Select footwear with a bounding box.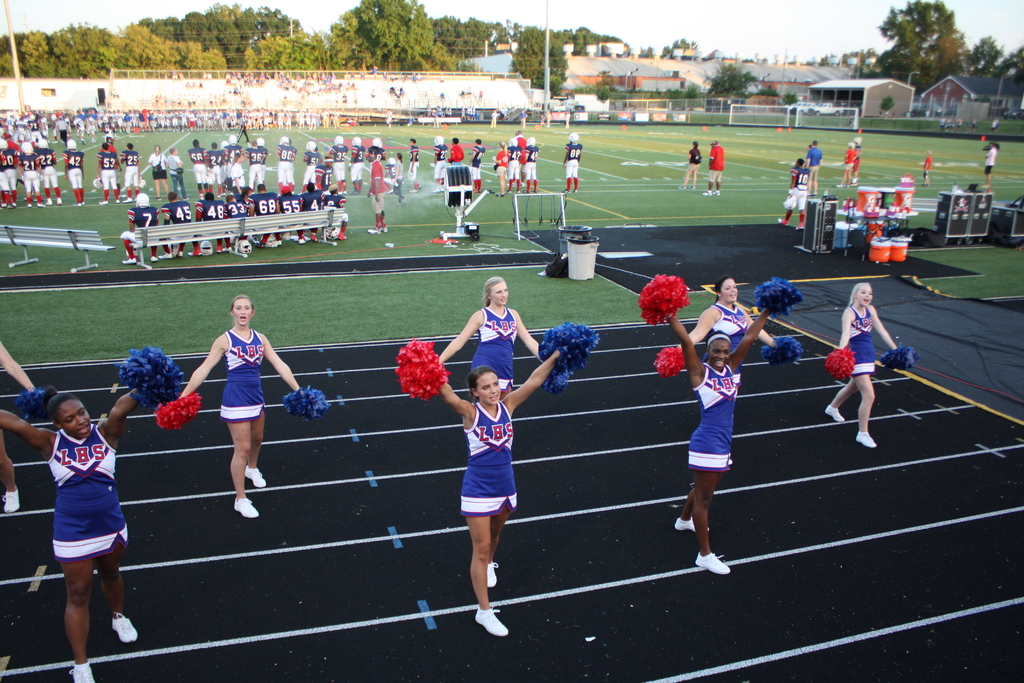
5 486 19 511.
